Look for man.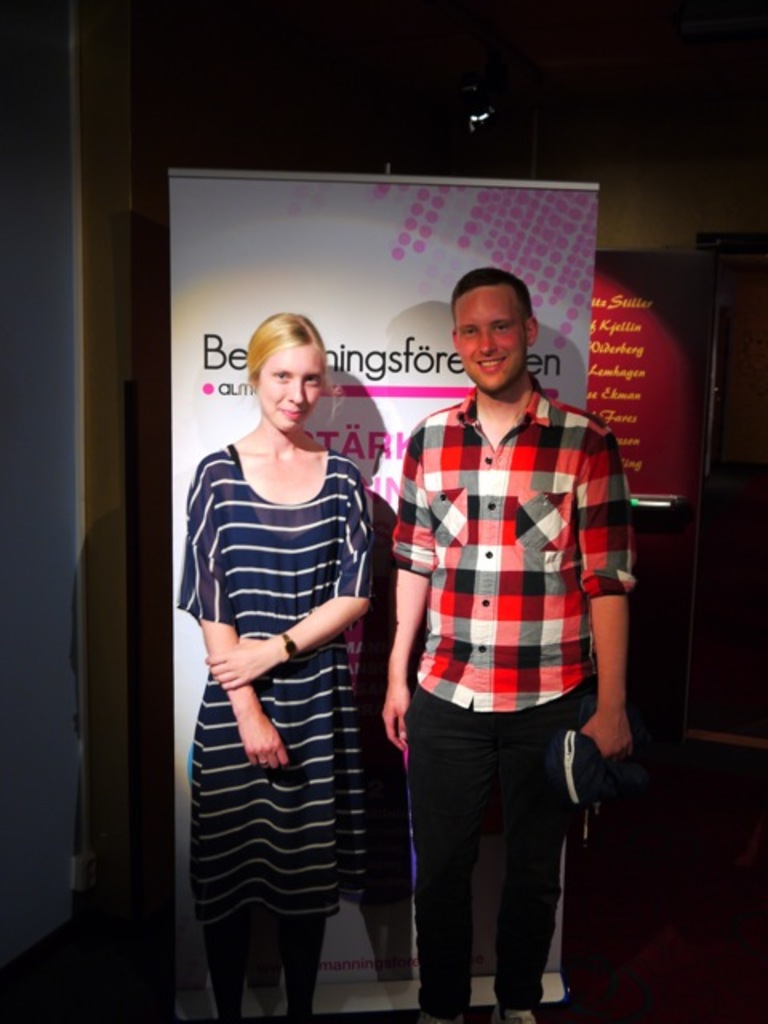
Found: locate(366, 258, 638, 997).
